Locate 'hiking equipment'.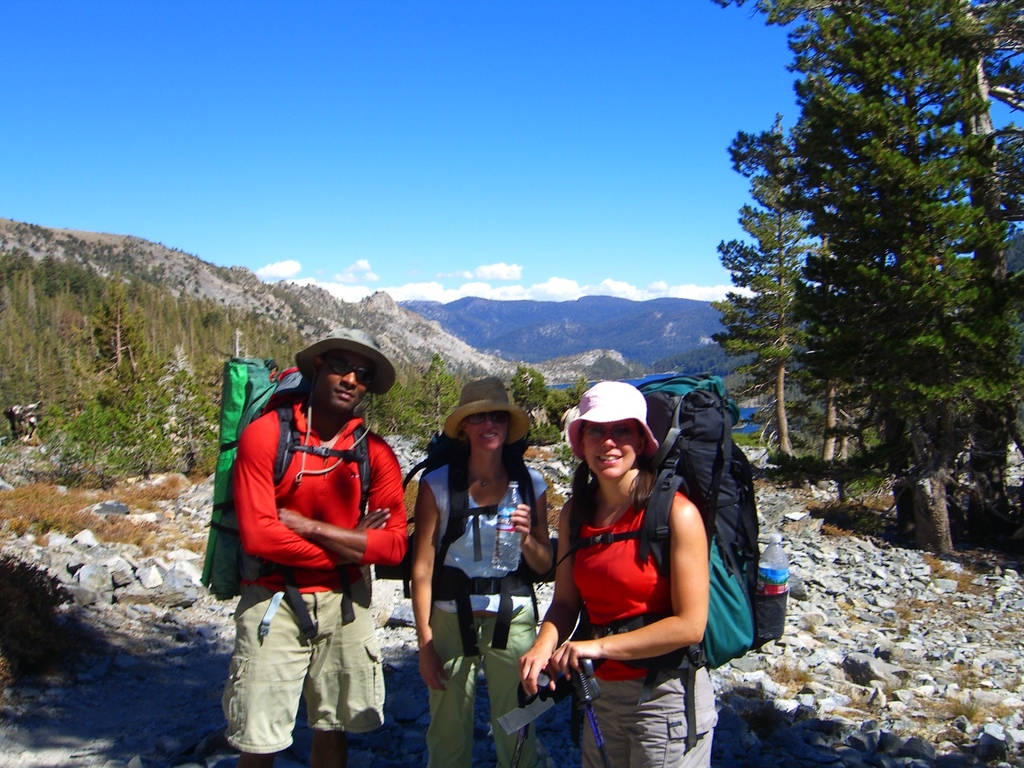
Bounding box: (left=195, top=348, right=377, bottom=643).
